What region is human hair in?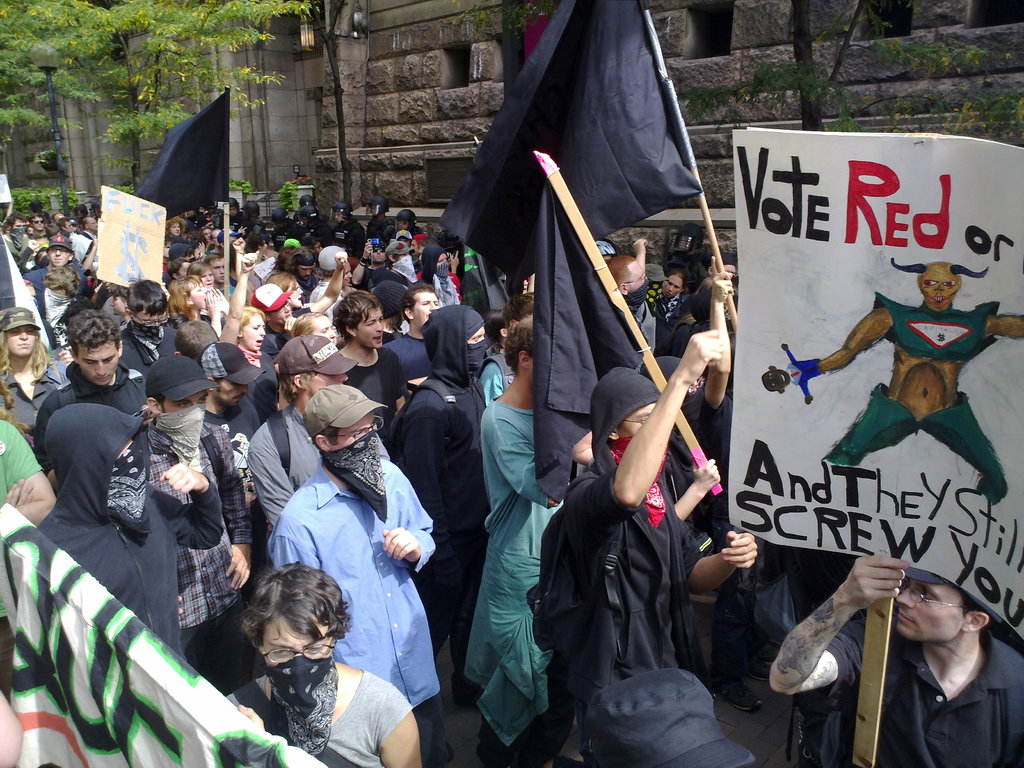
124 271 168 321.
